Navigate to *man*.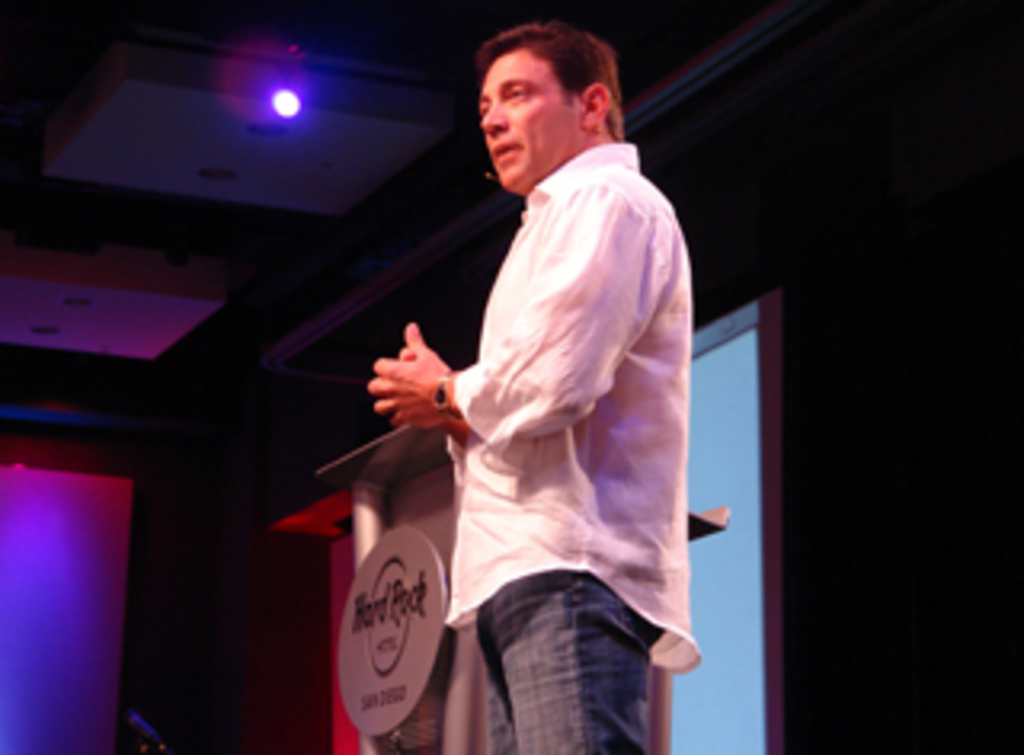
Navigation target: bbox=(330, 16, 714, 733).
